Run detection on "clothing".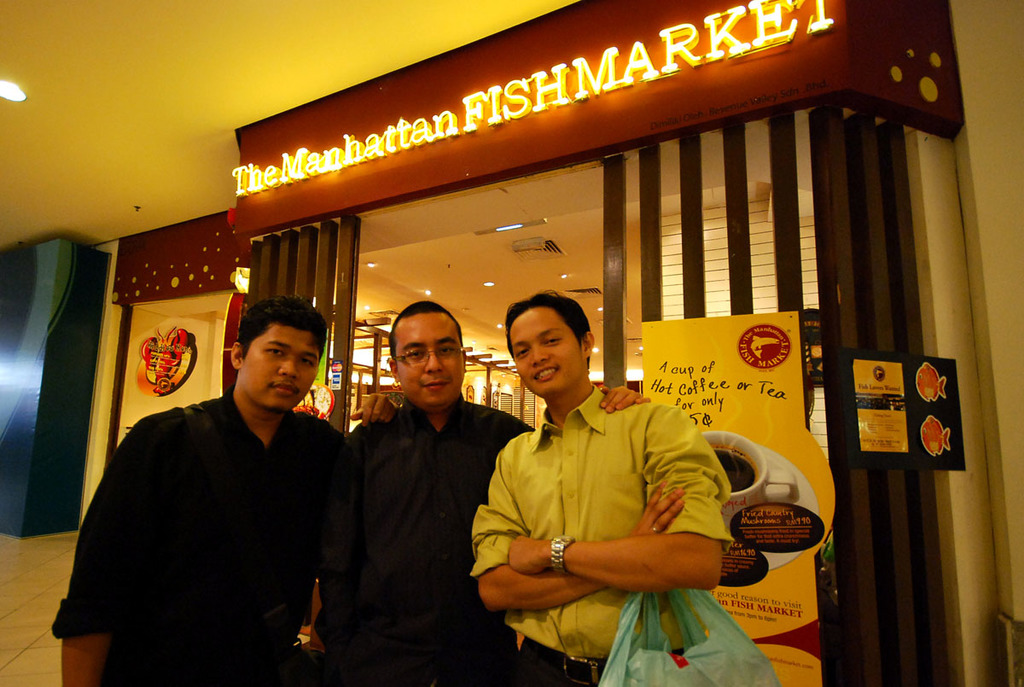
Result: box=[461, 377, 727, 686].
